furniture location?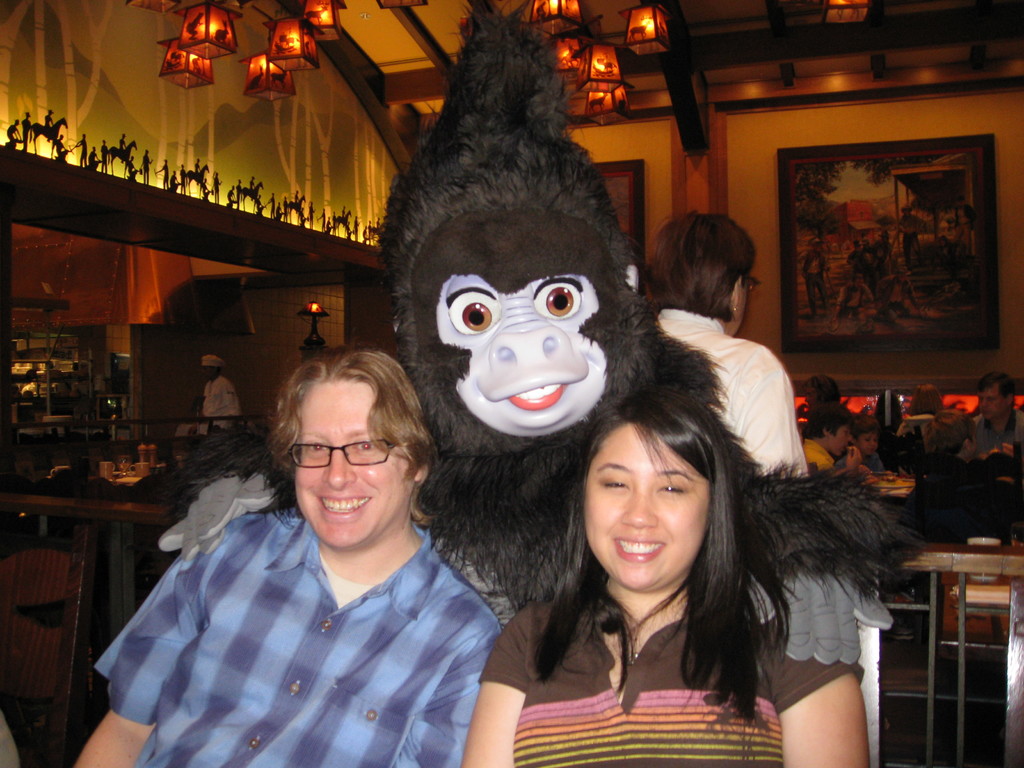
detection(878, 546, 1023, 767)
